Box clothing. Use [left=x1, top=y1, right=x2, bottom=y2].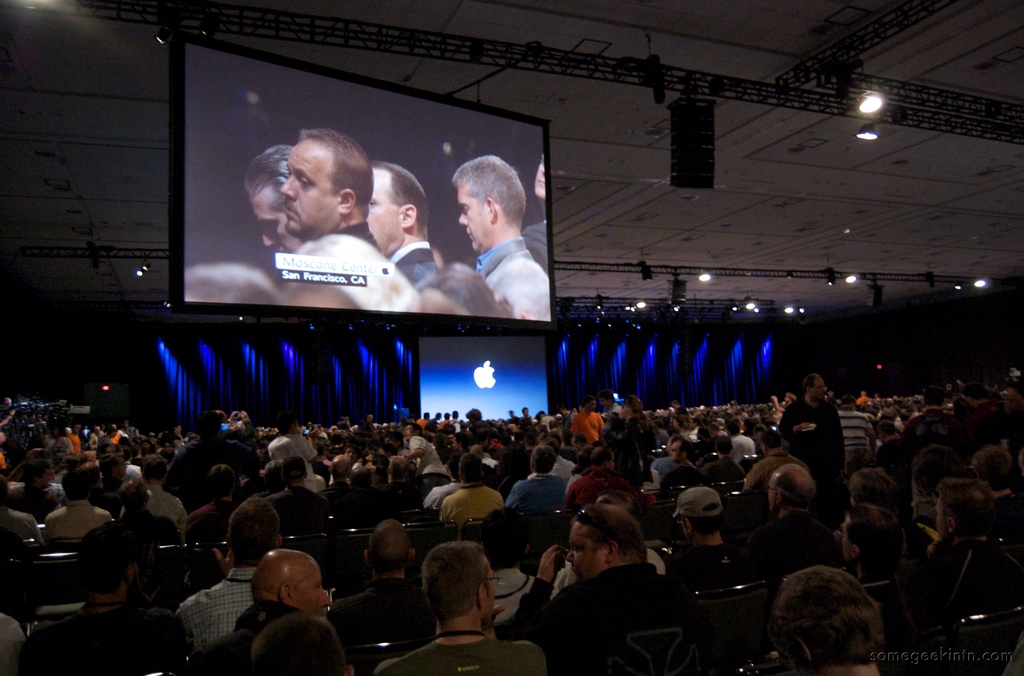
[left=362, top=421, right=374, bottom=433].
